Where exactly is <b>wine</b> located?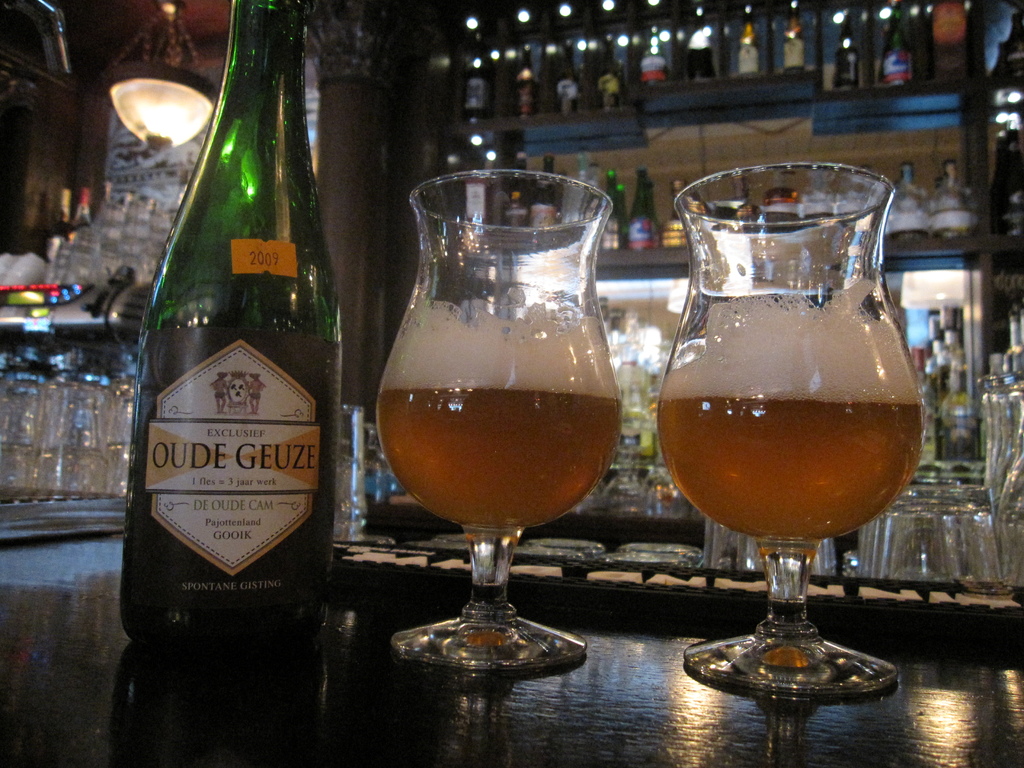
Its bounding box is 598:46:618:104.
